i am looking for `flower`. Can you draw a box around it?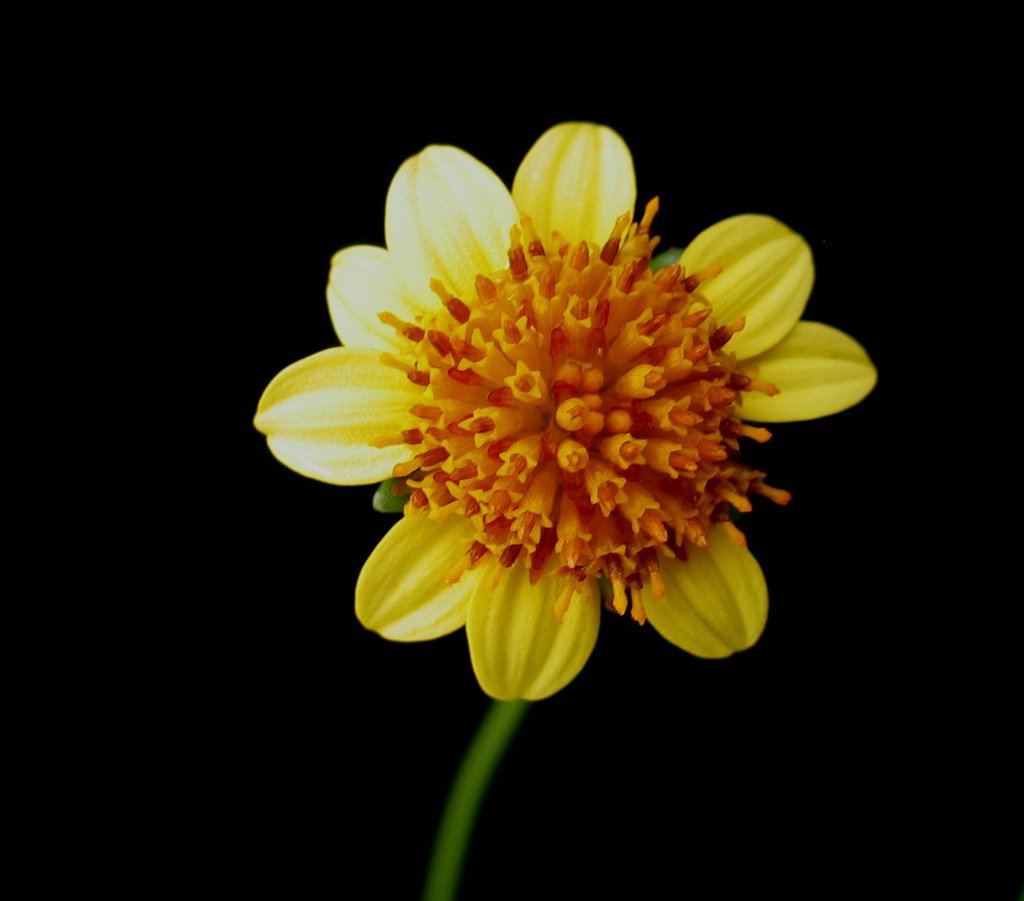
Sure, the bounding box is [x1=253, y1=115, x2=884, y2=698].
